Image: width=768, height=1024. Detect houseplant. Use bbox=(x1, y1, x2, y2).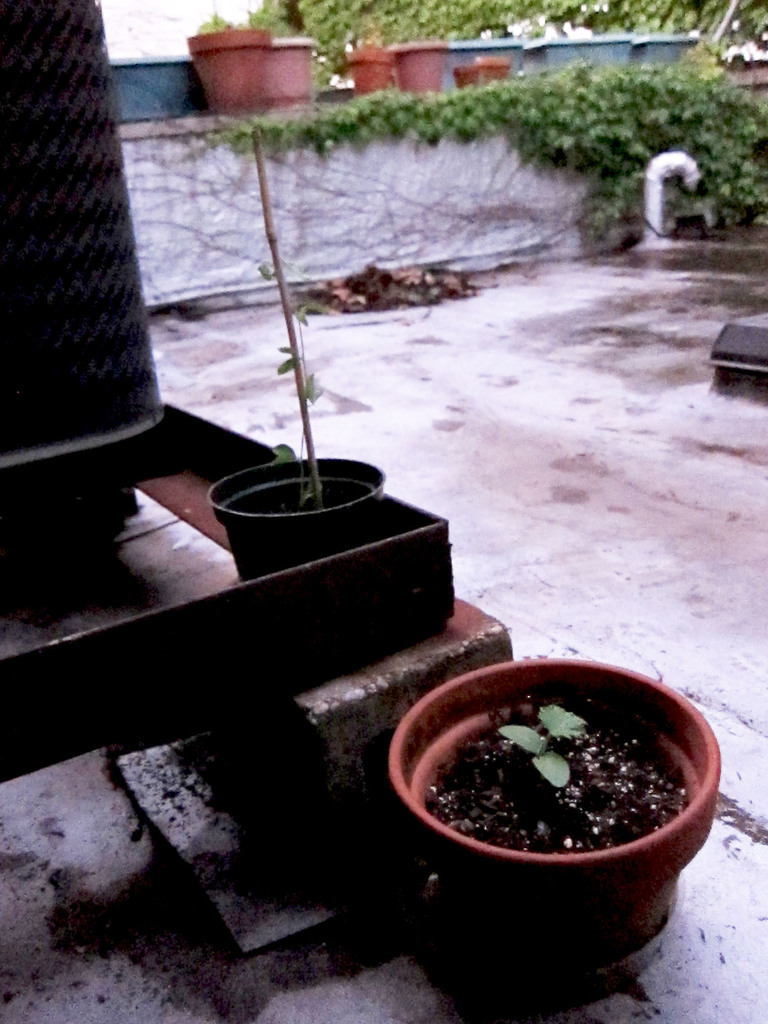
bbox=(202, 116, 392, 582).
